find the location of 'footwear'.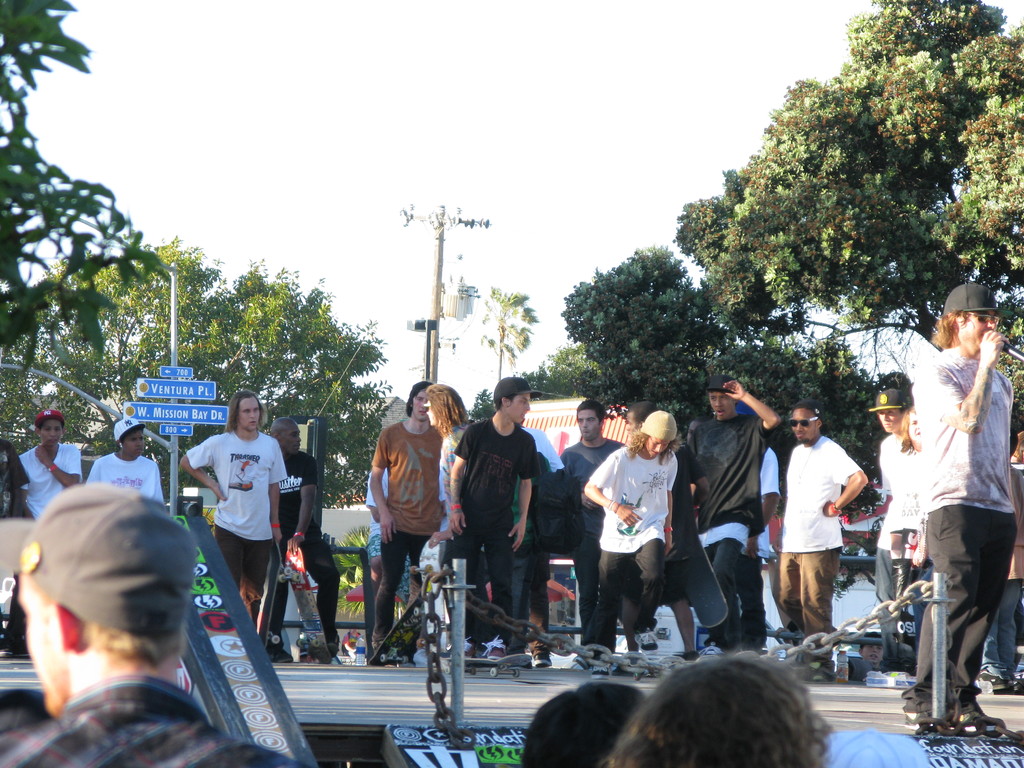
Location: {"left": 806, "top": 662, "right": 838, "bottom": 688}.
